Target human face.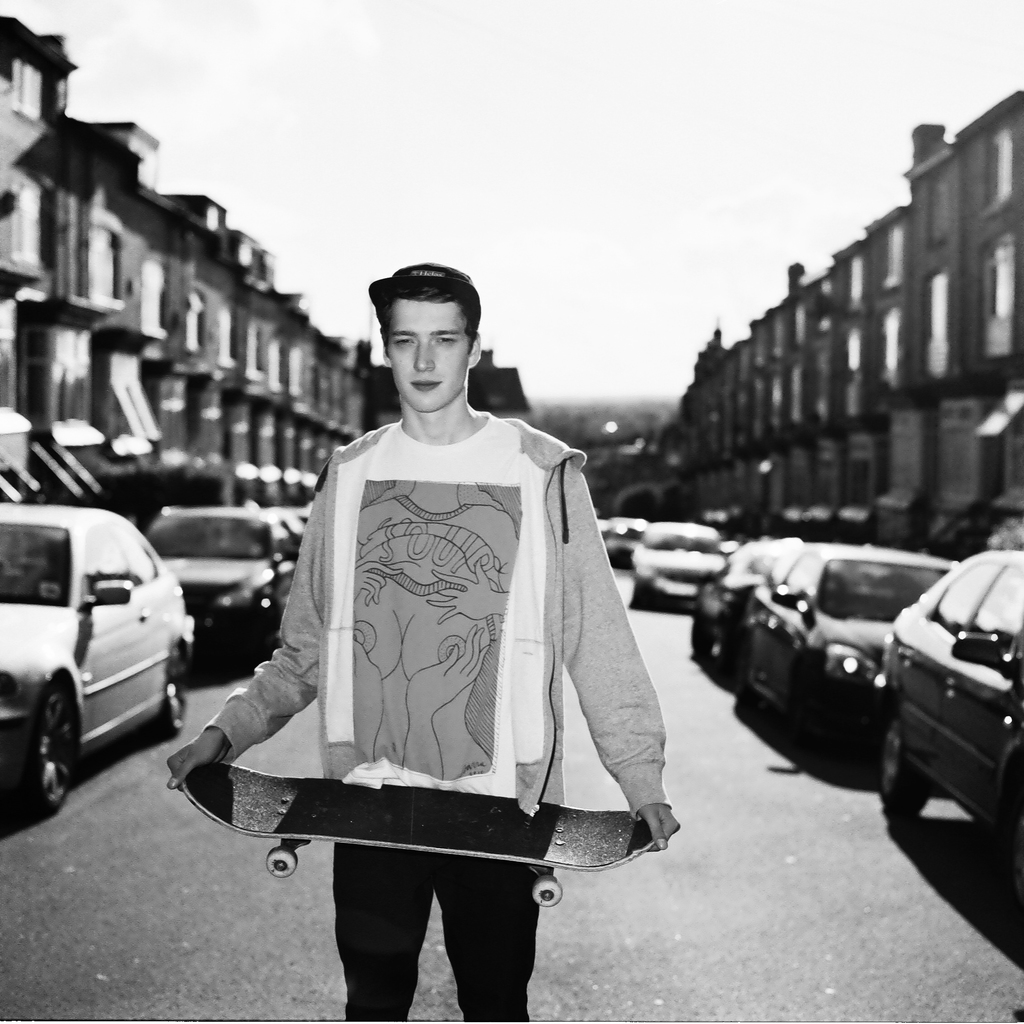
Target region: <bbox>387, 291, 472, 405</bbox>.
